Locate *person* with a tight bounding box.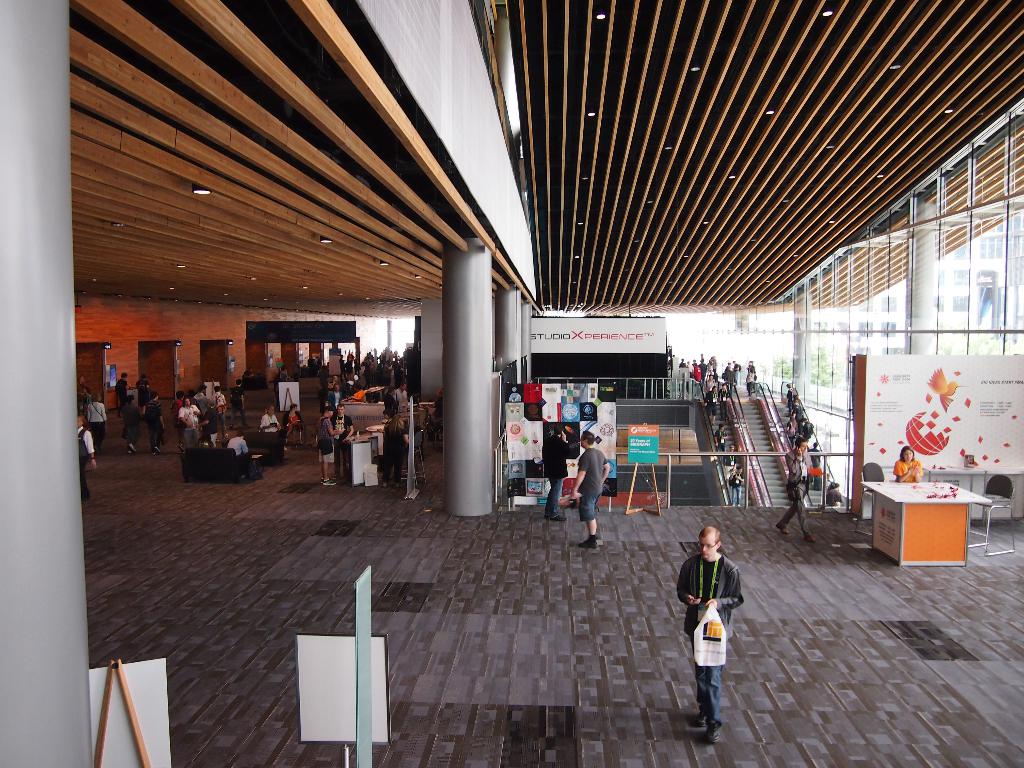
x1=741, y1=362, x2=761, y2=399.
